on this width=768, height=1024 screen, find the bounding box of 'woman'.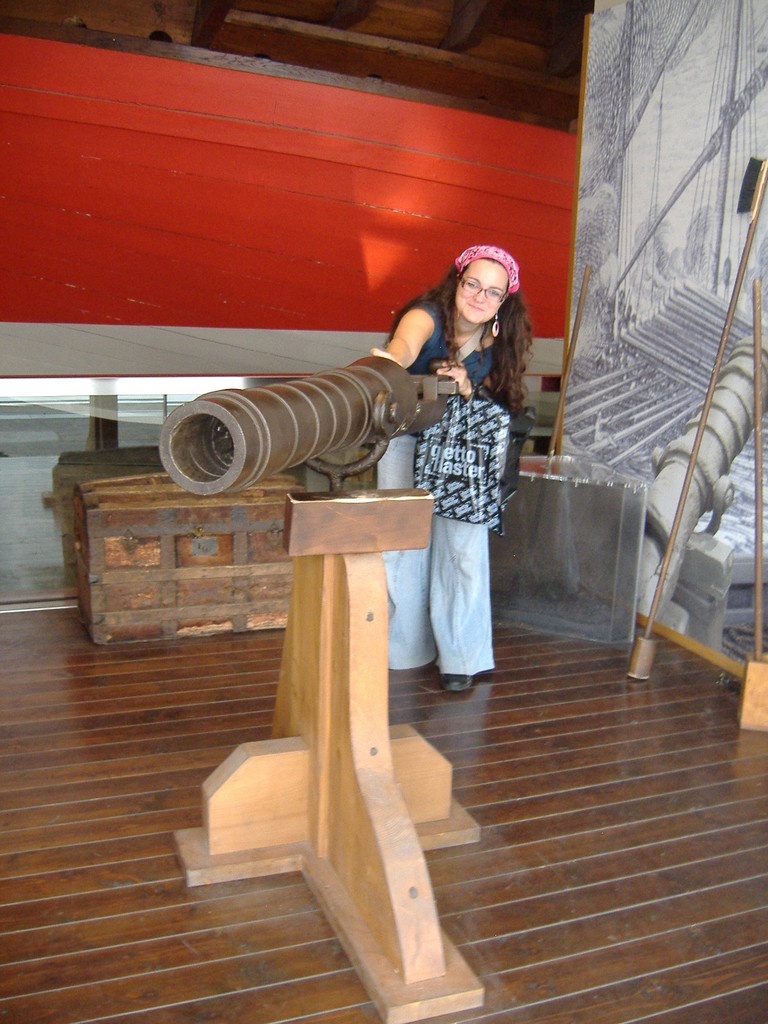
Bounding box: (380,232,549,649).
